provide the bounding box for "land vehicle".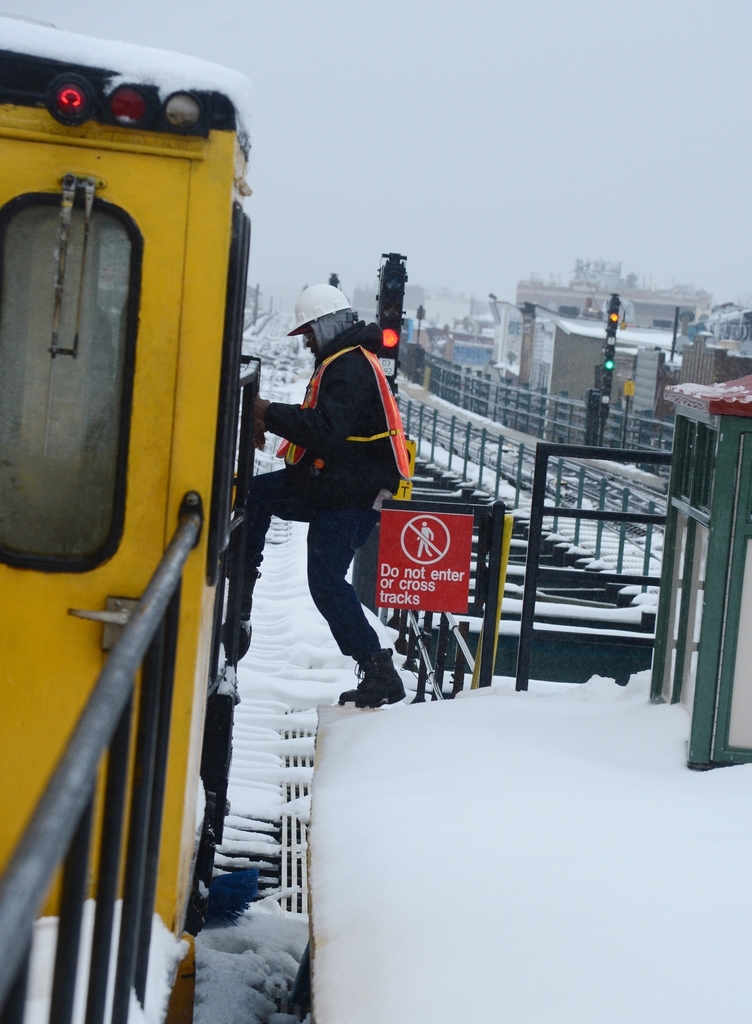
bbox(0, 13, 260, 1023).
